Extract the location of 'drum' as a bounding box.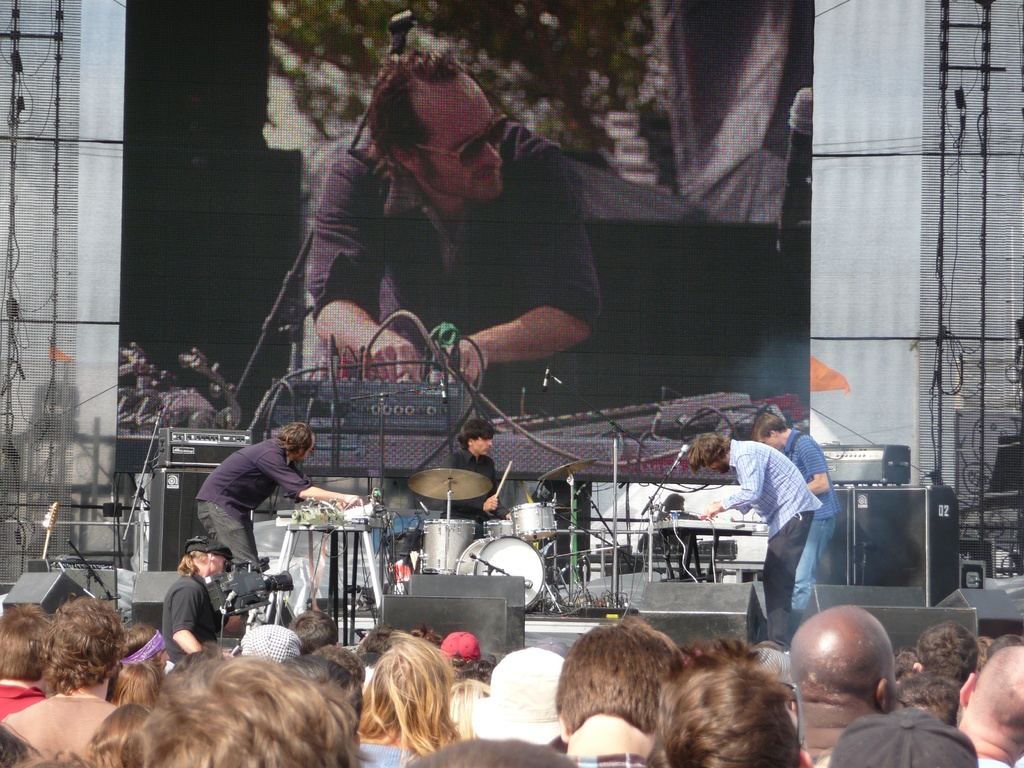
417, 519, 476, 572.
